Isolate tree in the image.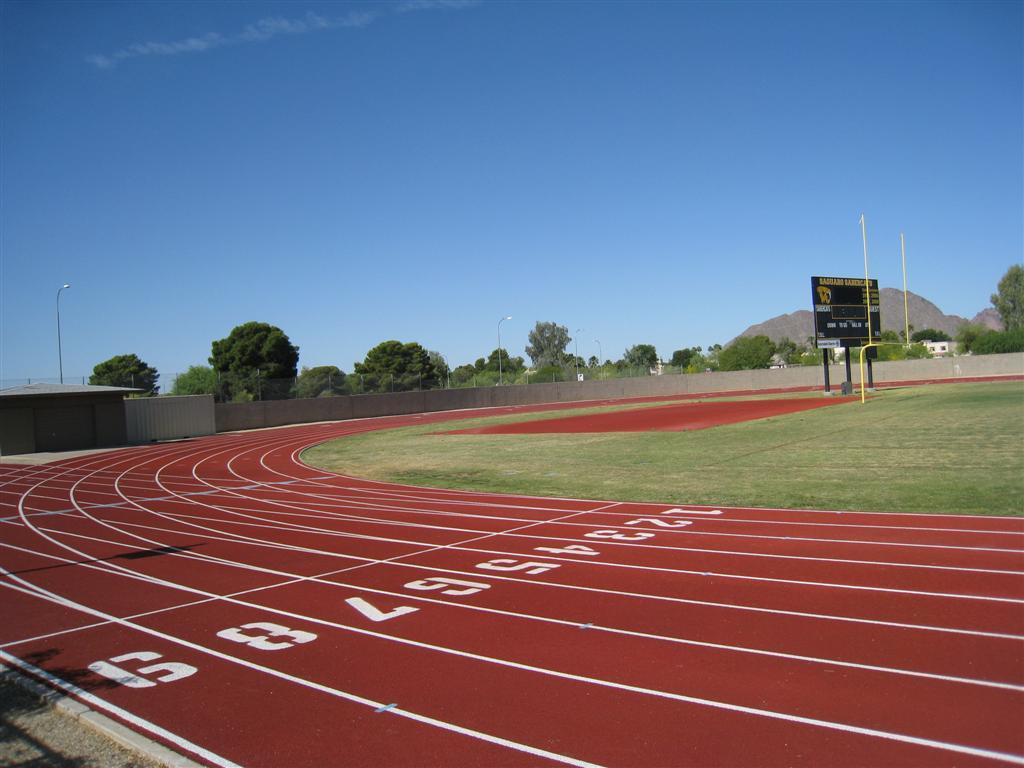
Isolated region: detection(622, 340, 661, 389).
